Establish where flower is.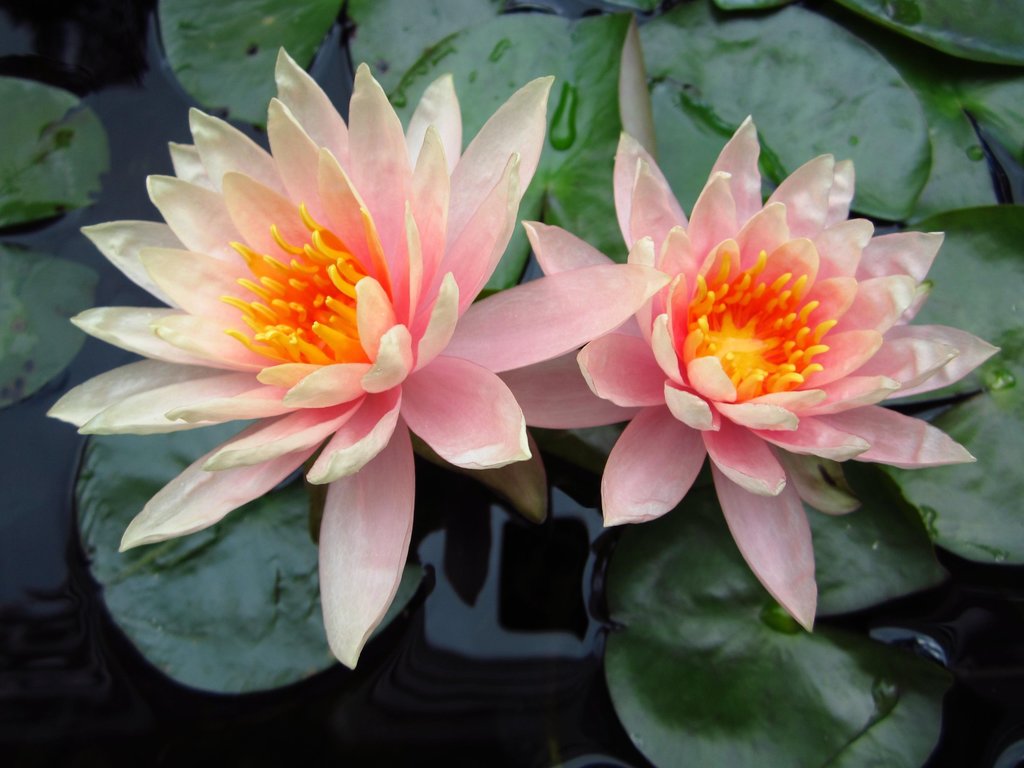
Established at [x1=40, y1=42, x2=668, y2=675].
